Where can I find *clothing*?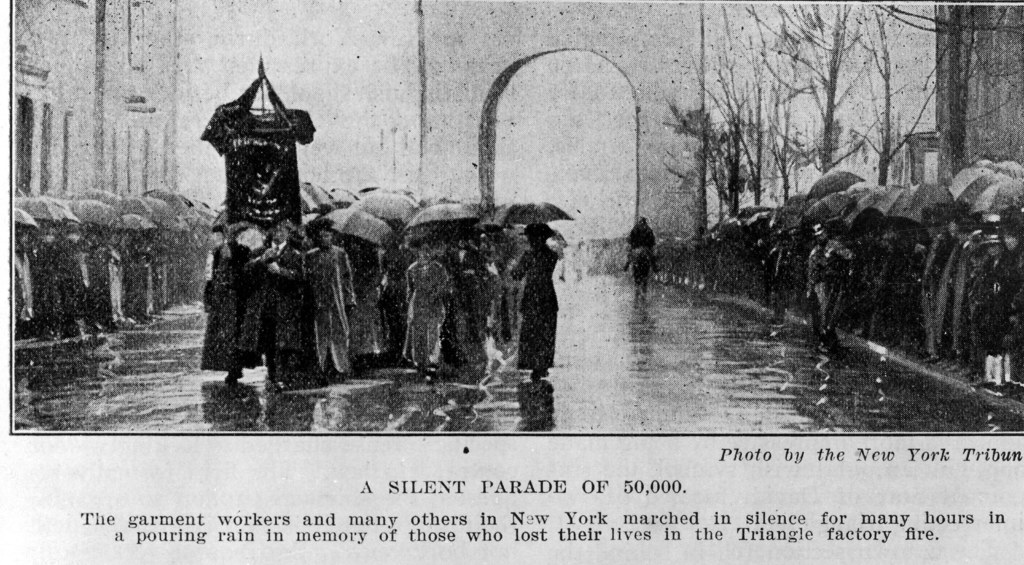
You can find it at bbox=[310, 248, 355, 376].
